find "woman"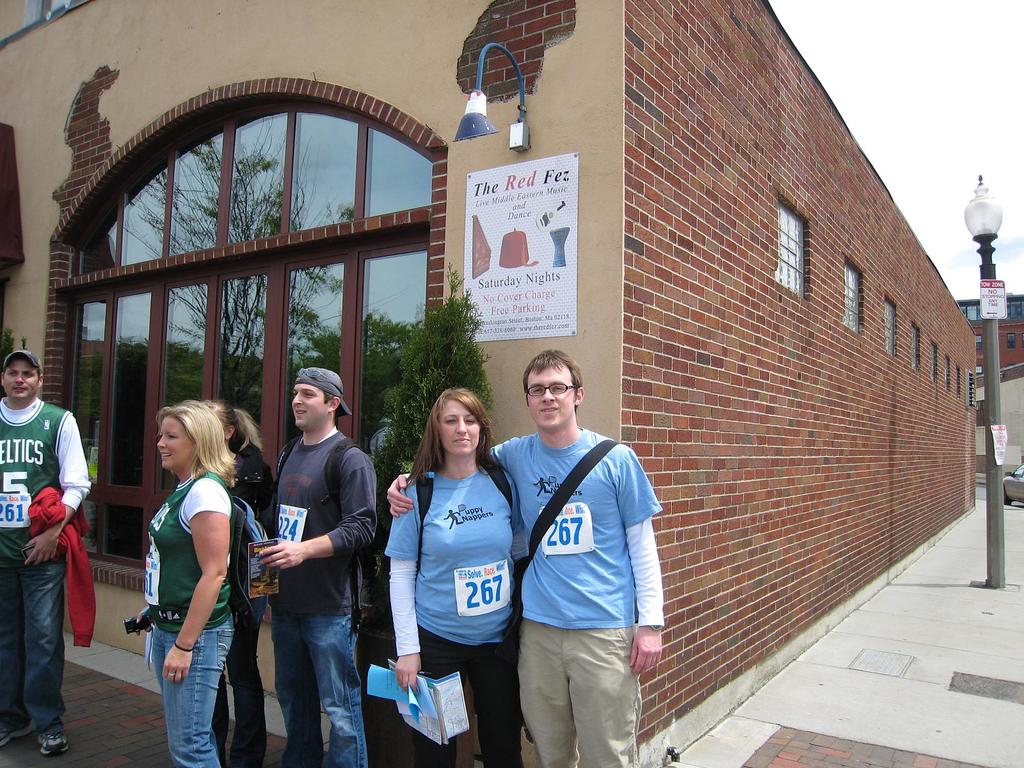
375/378/520/753
